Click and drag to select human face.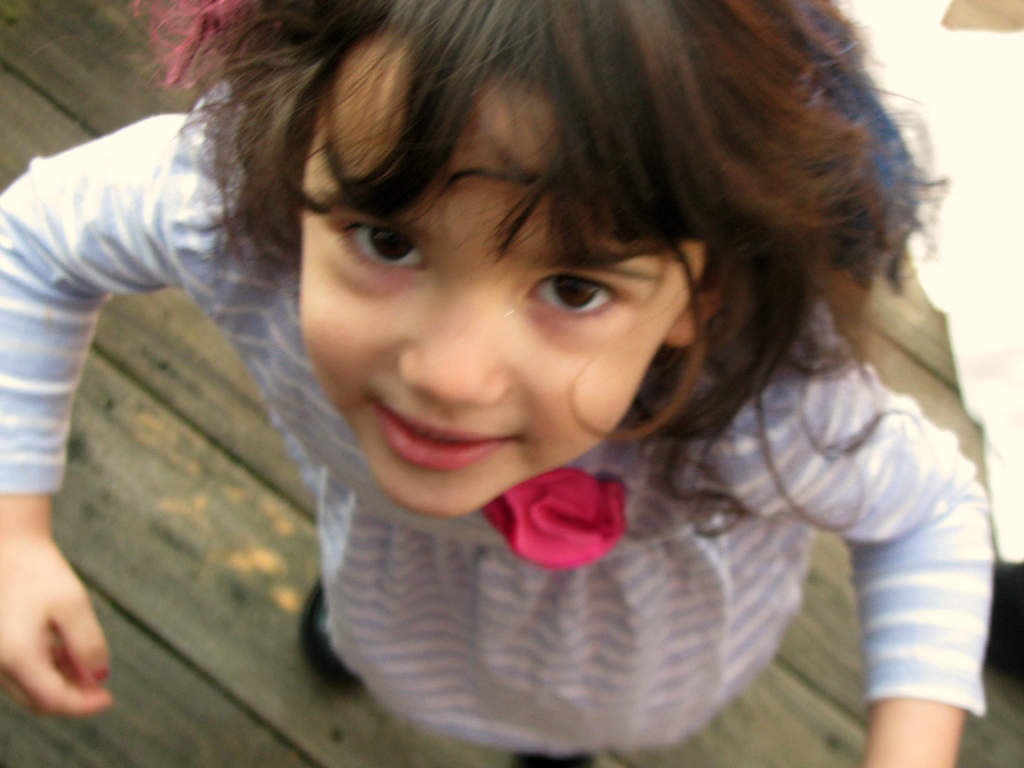
Selection: detection(300, 37, 707, 521).
